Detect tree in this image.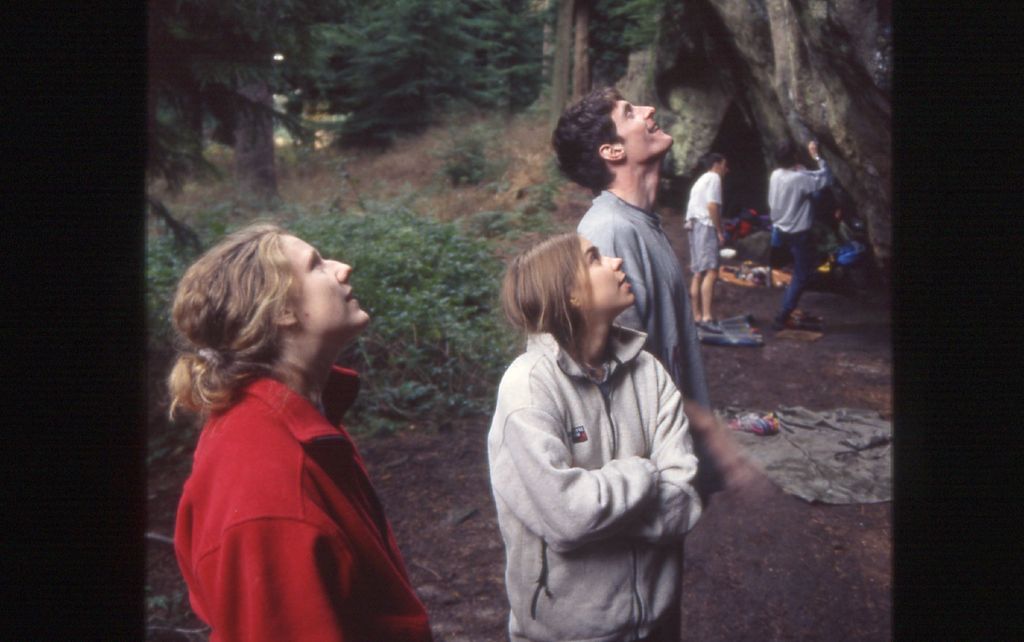
Detection: (x1=681, y1=0, x2=886, y2=286).
